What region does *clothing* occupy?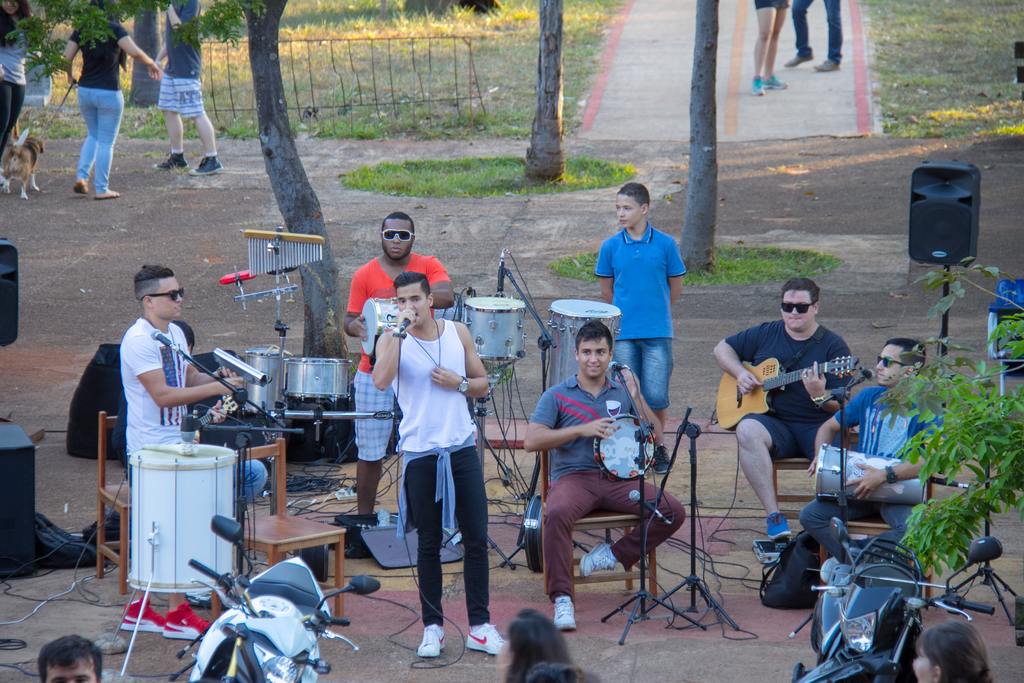
box(805, 373, 936, 568).
